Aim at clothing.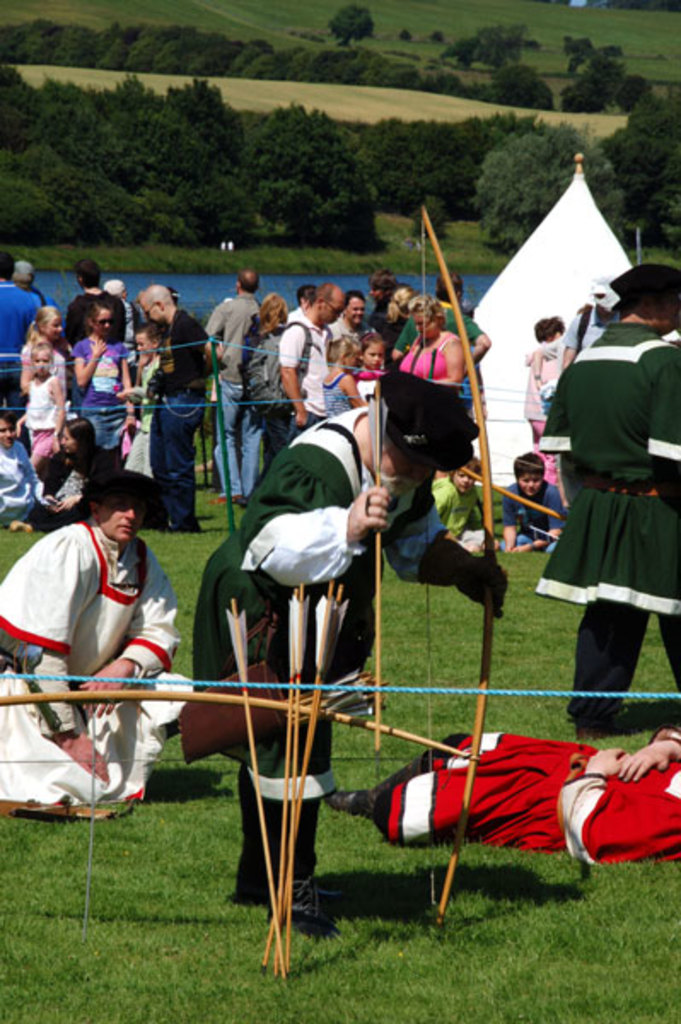
Aimed at box=[543, 300, 674, 713].
